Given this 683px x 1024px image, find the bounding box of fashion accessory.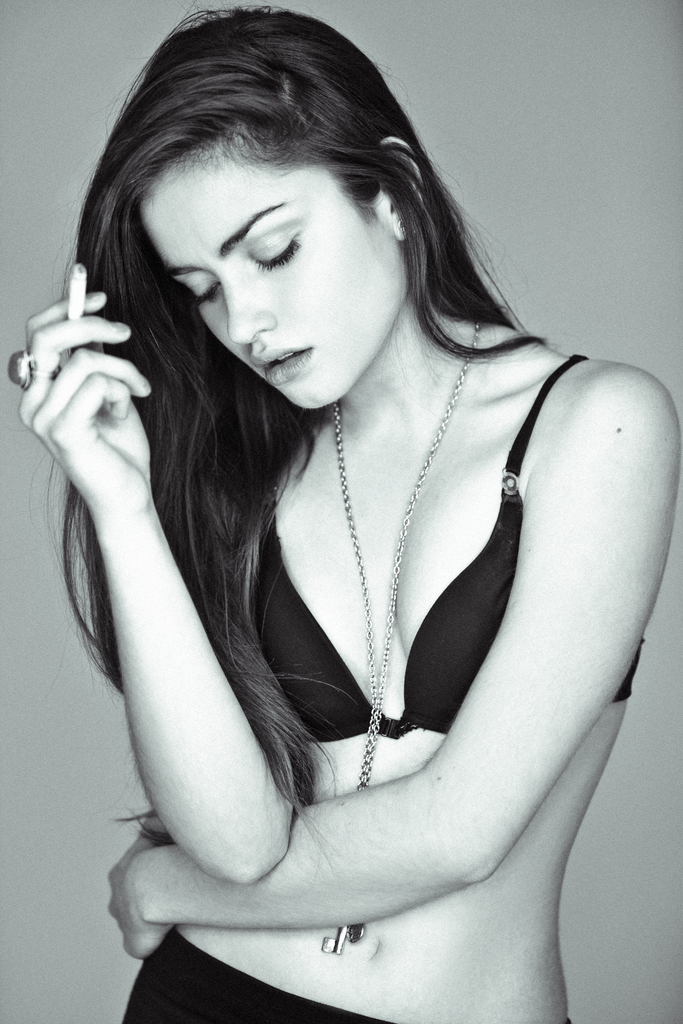
(left=3, top=346, right=66, bottom=390).
